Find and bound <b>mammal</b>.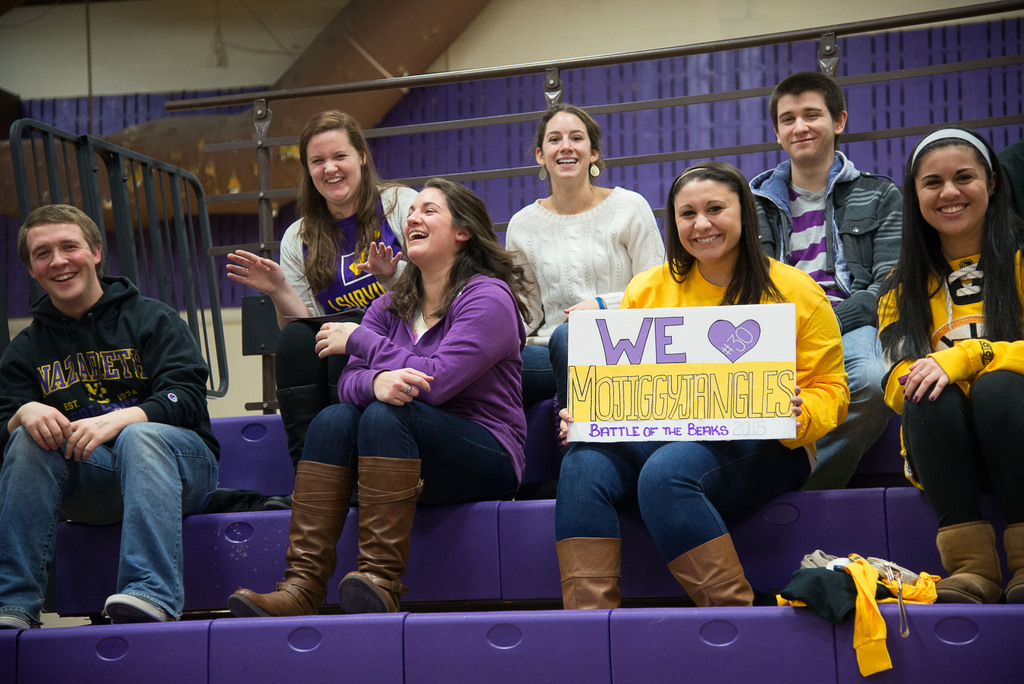
Bound: 226 112 416 506.
